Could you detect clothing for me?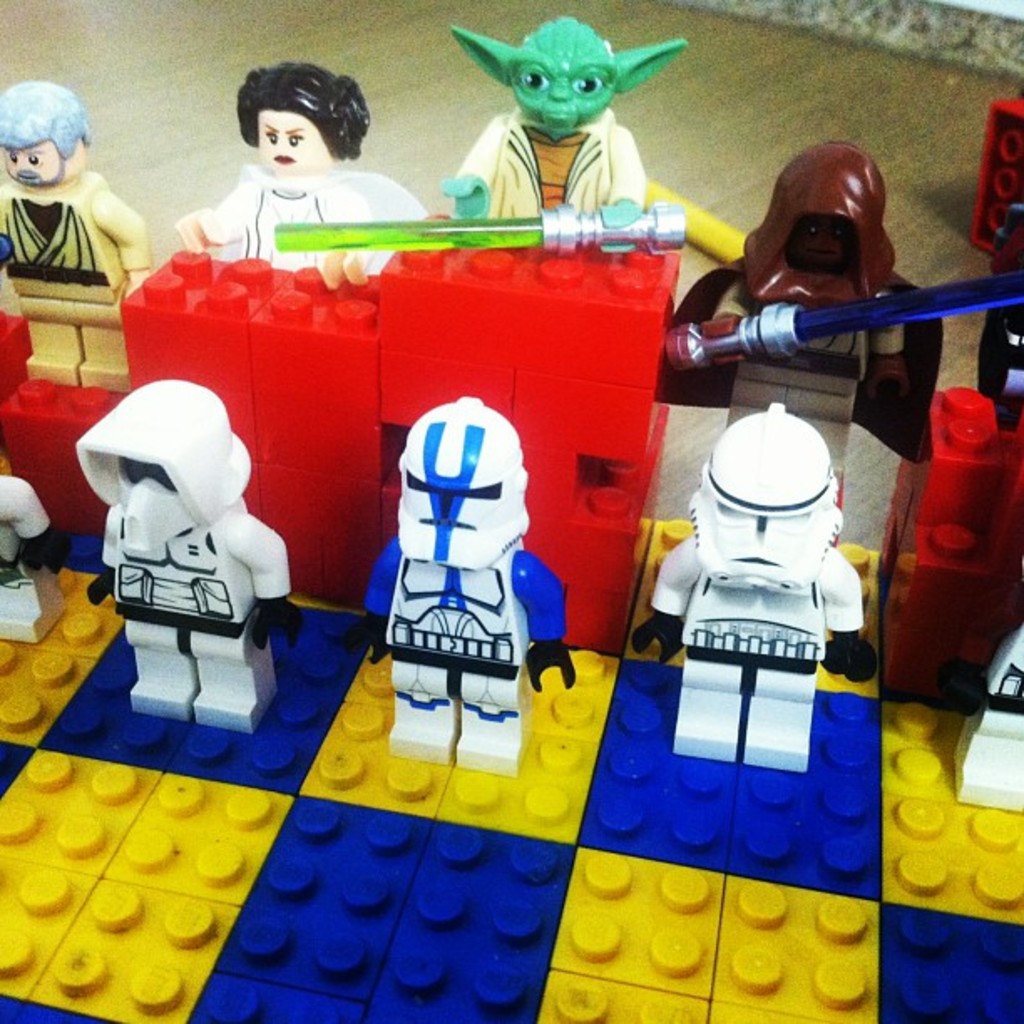
Detection result: 385:539:520:689.
